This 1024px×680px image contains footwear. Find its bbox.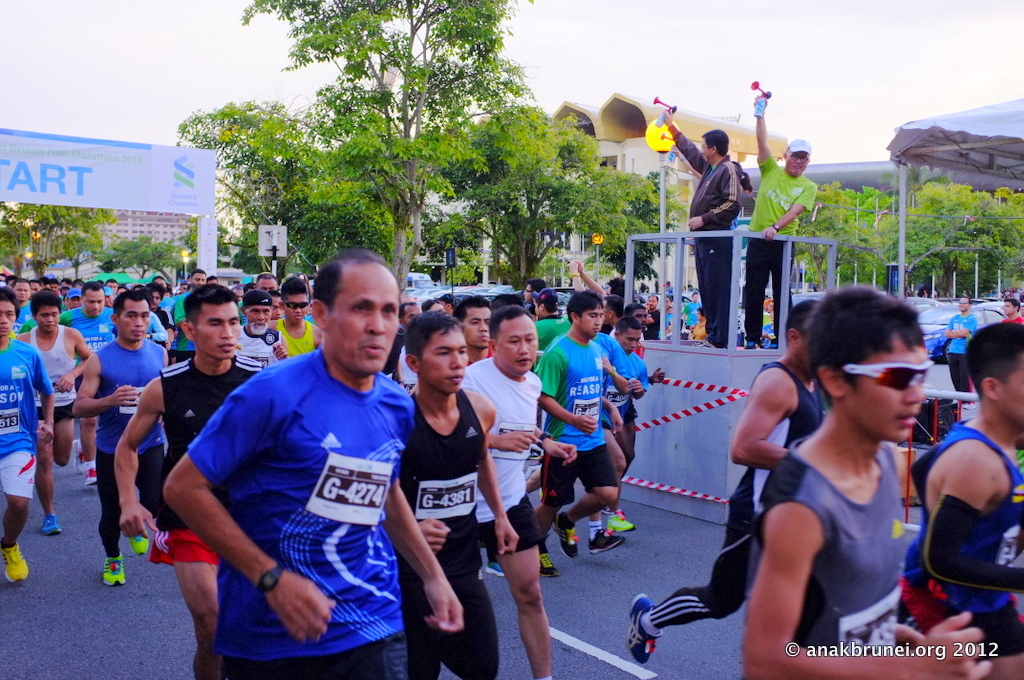
[555,524,576,558].
